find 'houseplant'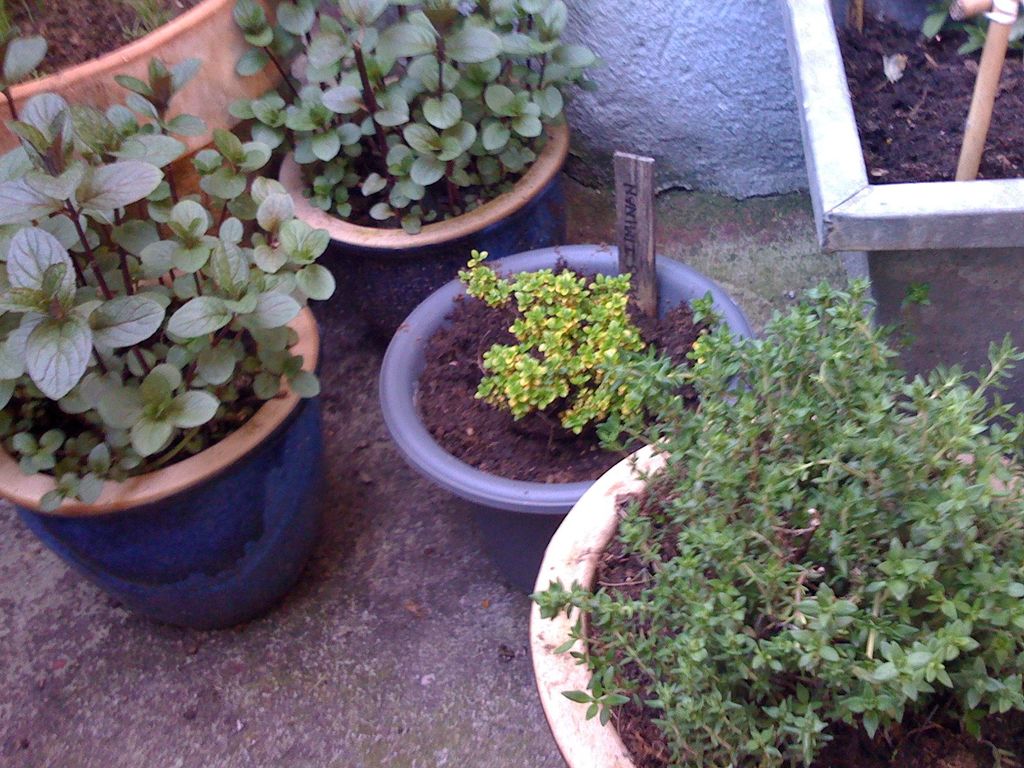
BBox(0, 0, 292, 245)
